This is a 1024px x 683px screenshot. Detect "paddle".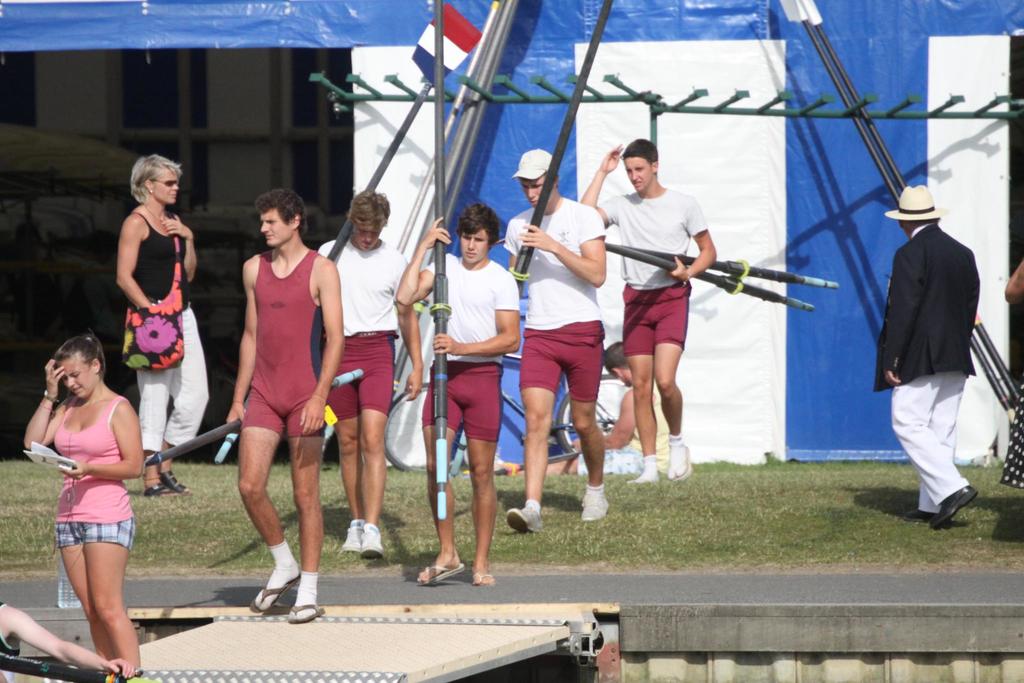
BBox(515, 0, 611, 284).
